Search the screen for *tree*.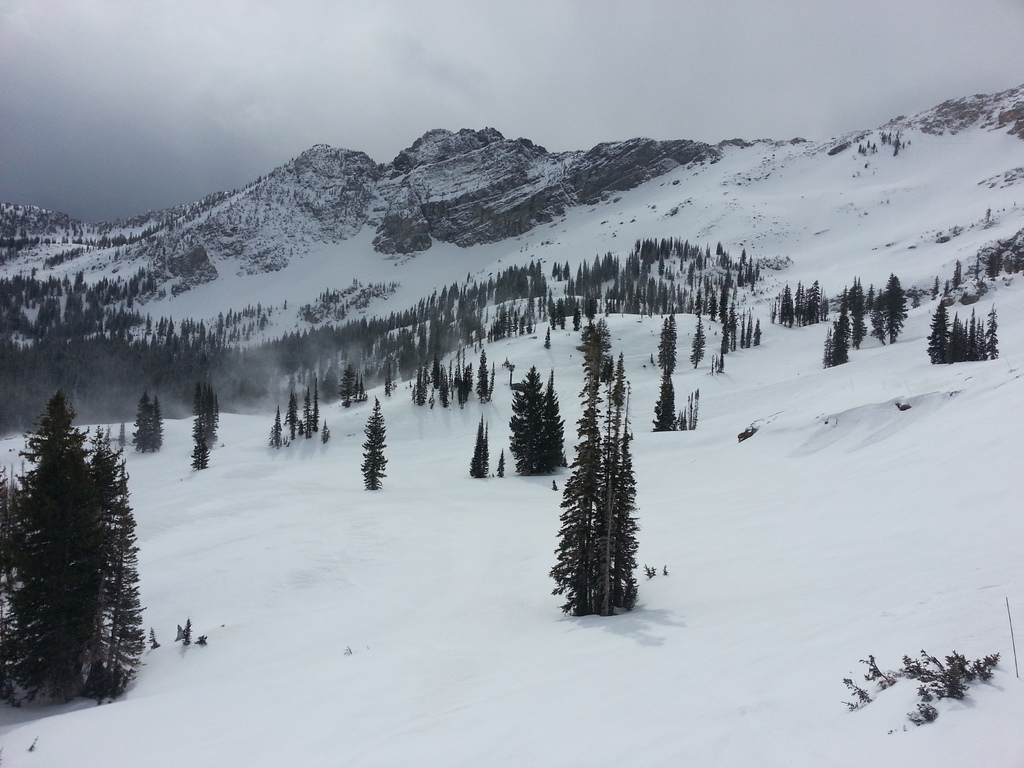
Found at <box>877,270,906,343</box>.
